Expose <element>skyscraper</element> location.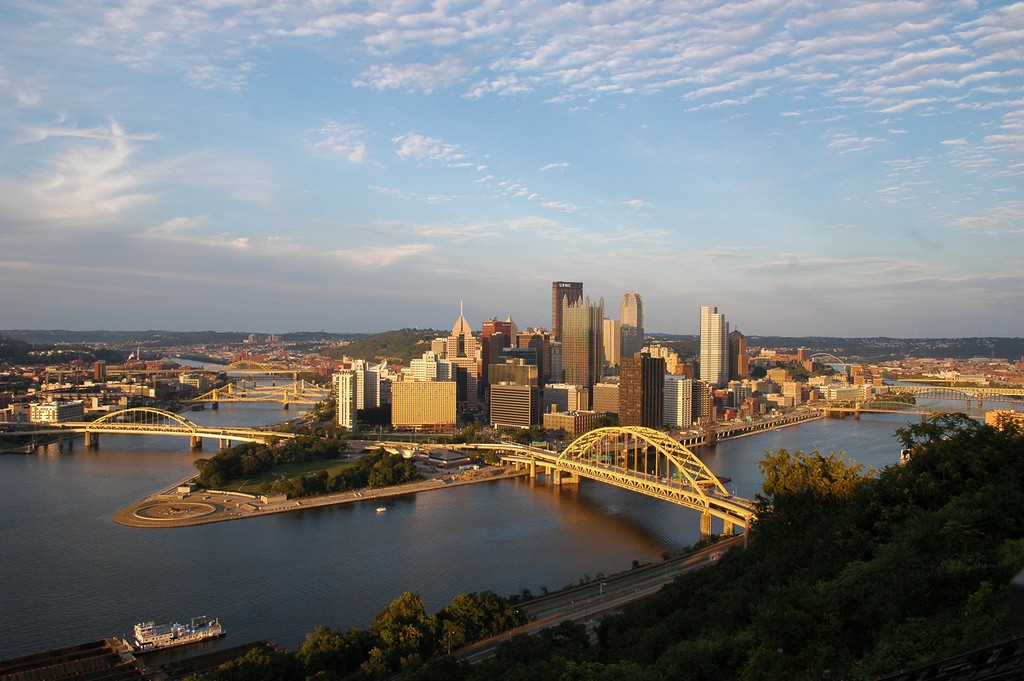
Exposed at l=482, t=357, r=537, b=417.
